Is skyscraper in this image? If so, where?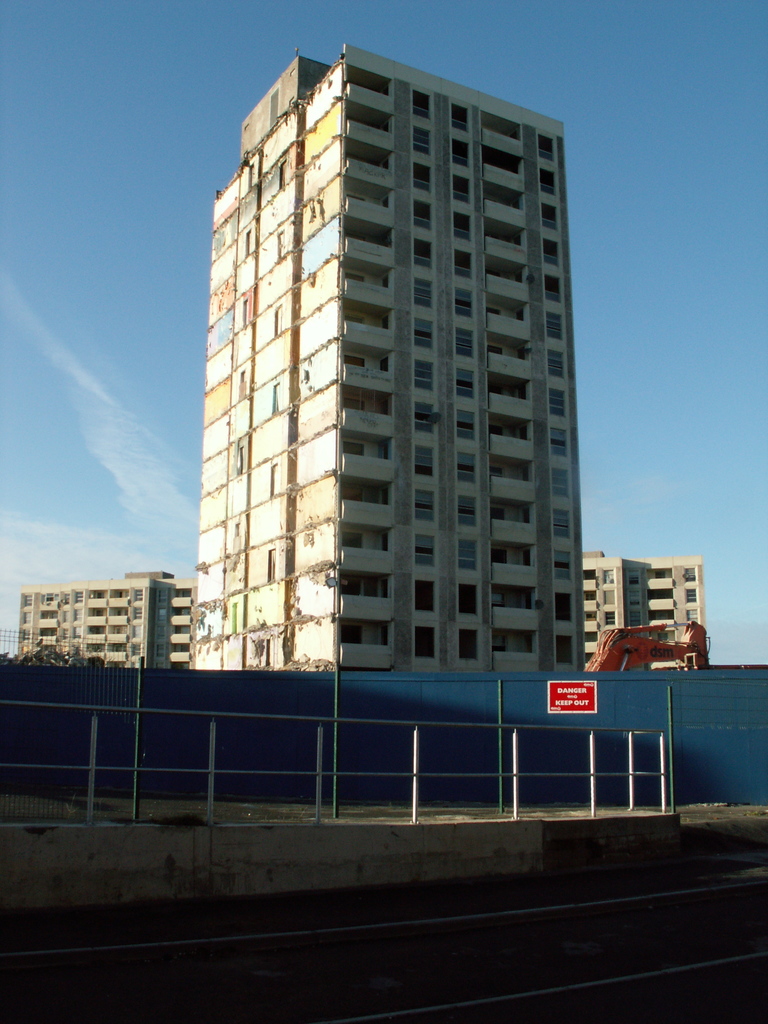
Yes, at pyautogui.locateOnScreen(580, 542, 698, 682).
